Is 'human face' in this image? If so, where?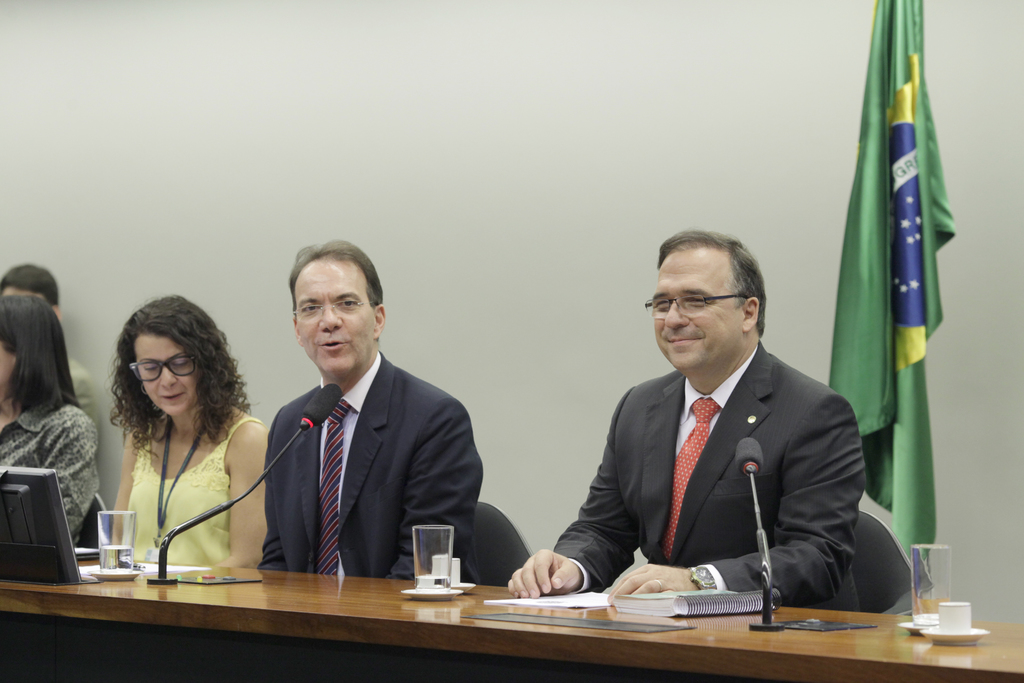
Yes, at 0/340/16/381.
